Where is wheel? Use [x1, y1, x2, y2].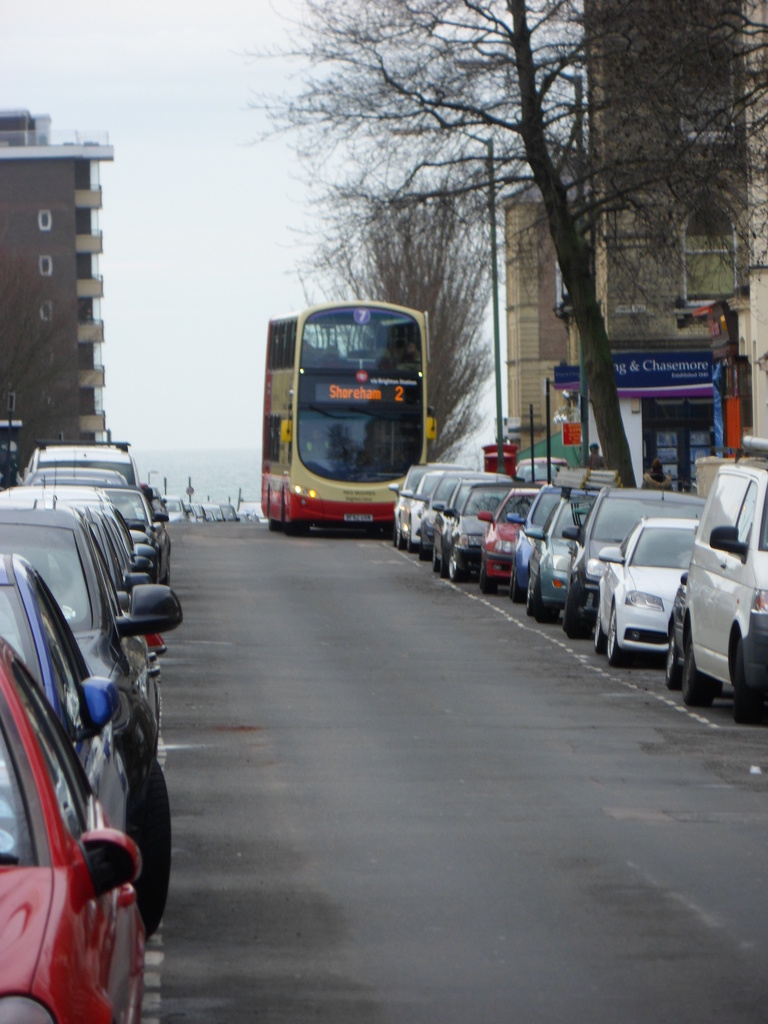
[682, 630, 714, 708].
